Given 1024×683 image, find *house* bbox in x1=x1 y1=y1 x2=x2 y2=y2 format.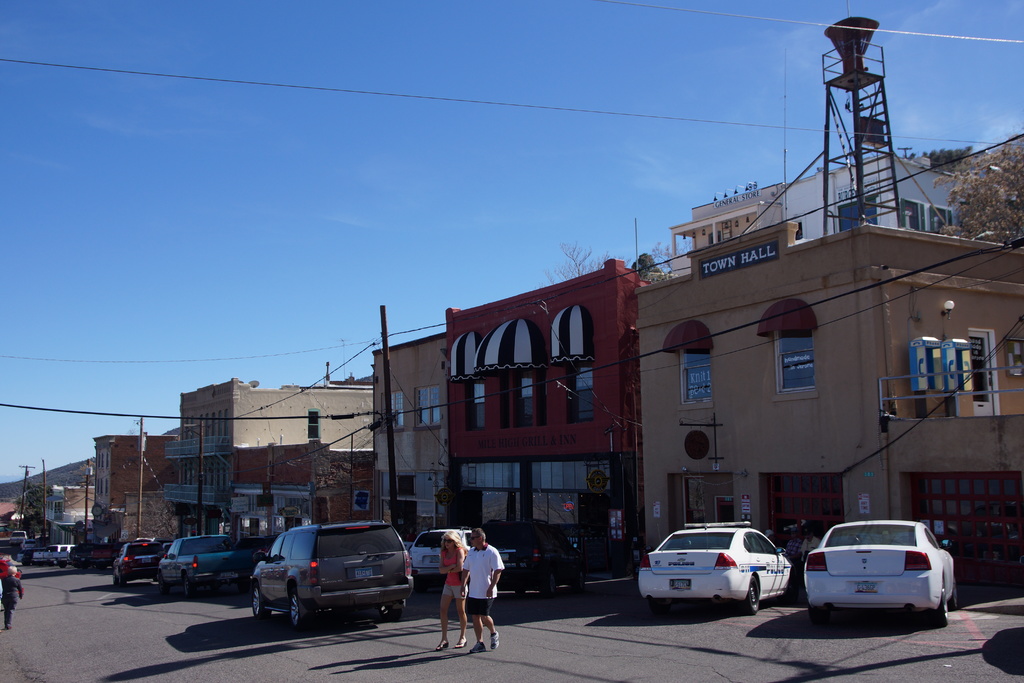
x1=170 y1=374 x2=375 y2=518.
